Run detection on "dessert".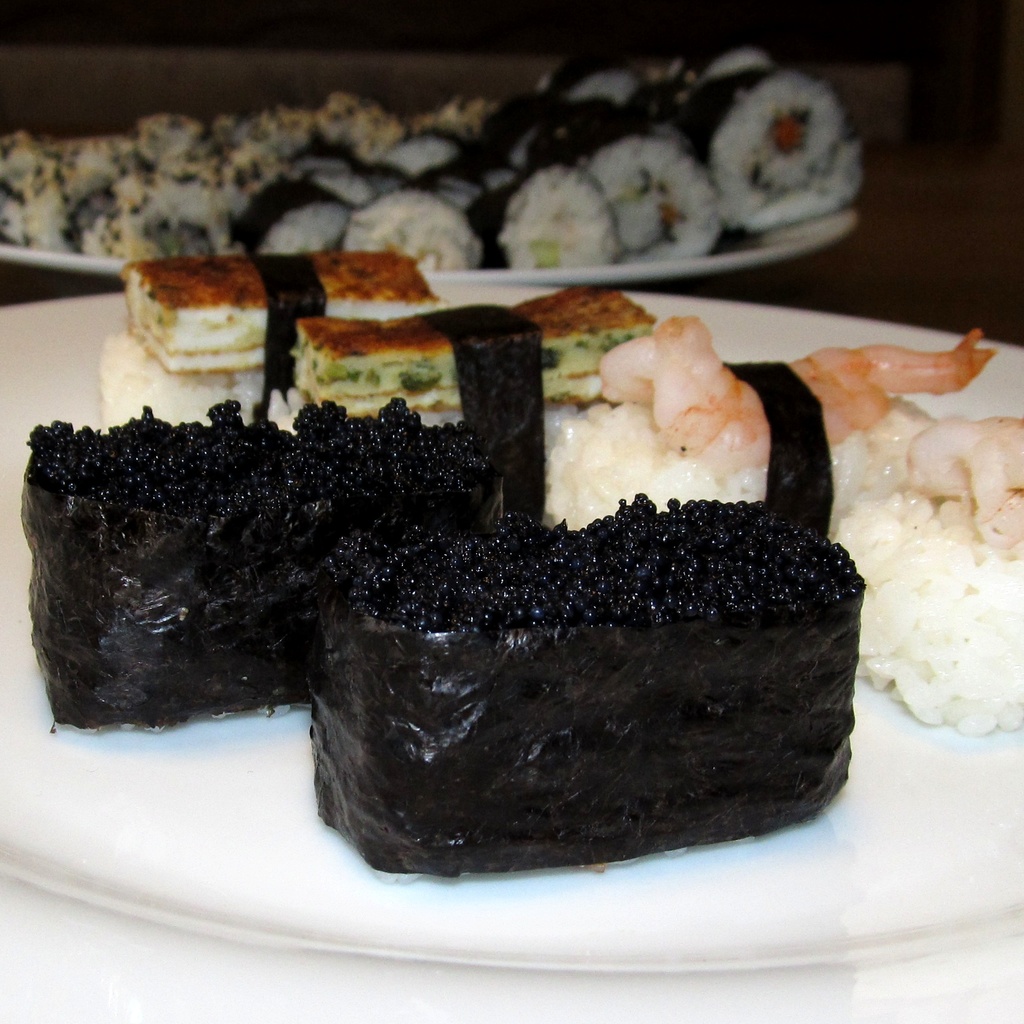
Result: <region>113, 247, 429, 406</region>.
